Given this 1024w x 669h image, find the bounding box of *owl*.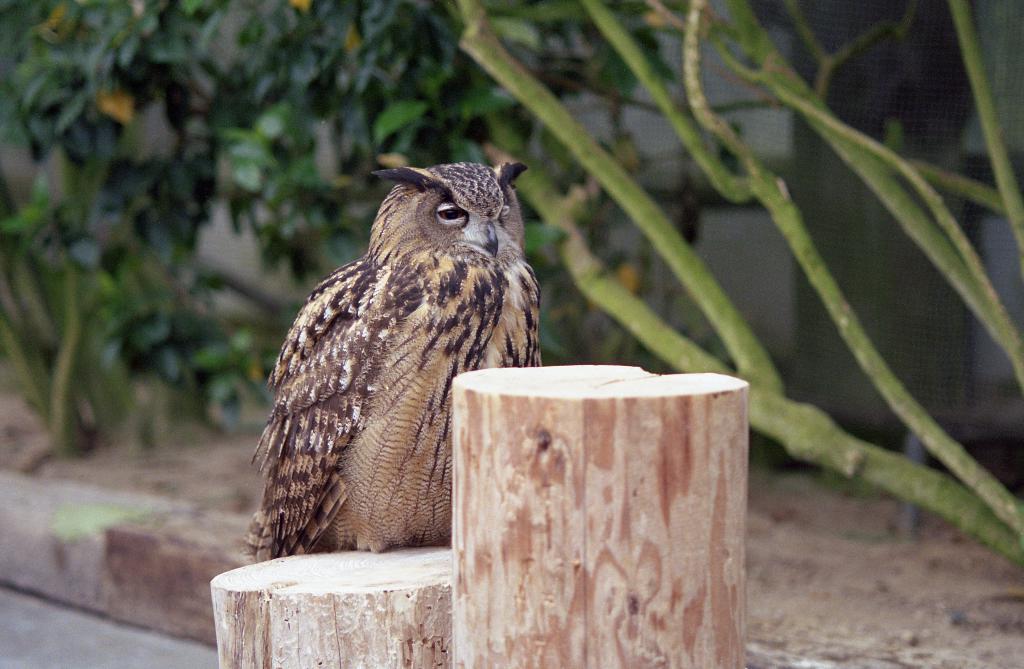
<bbox>237, 160, 546, 559</bbox>.
